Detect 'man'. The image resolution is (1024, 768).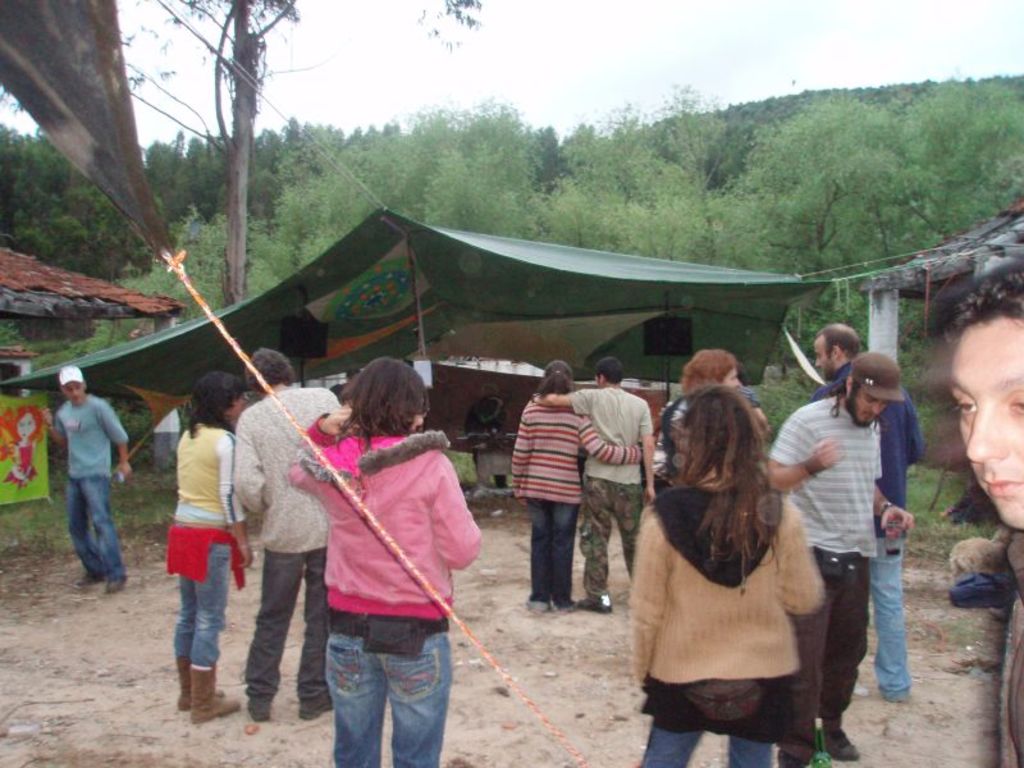
[x1=808, y1=321, x2=929, y2=713].
